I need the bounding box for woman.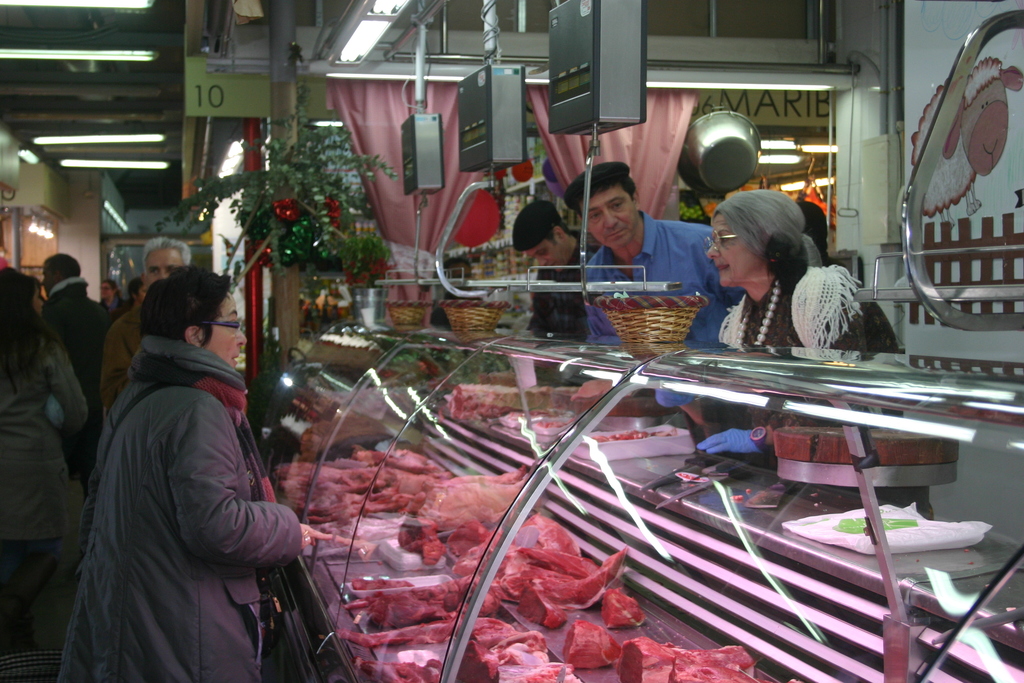
Here it is: select_region(64, 239, 308, 682).
